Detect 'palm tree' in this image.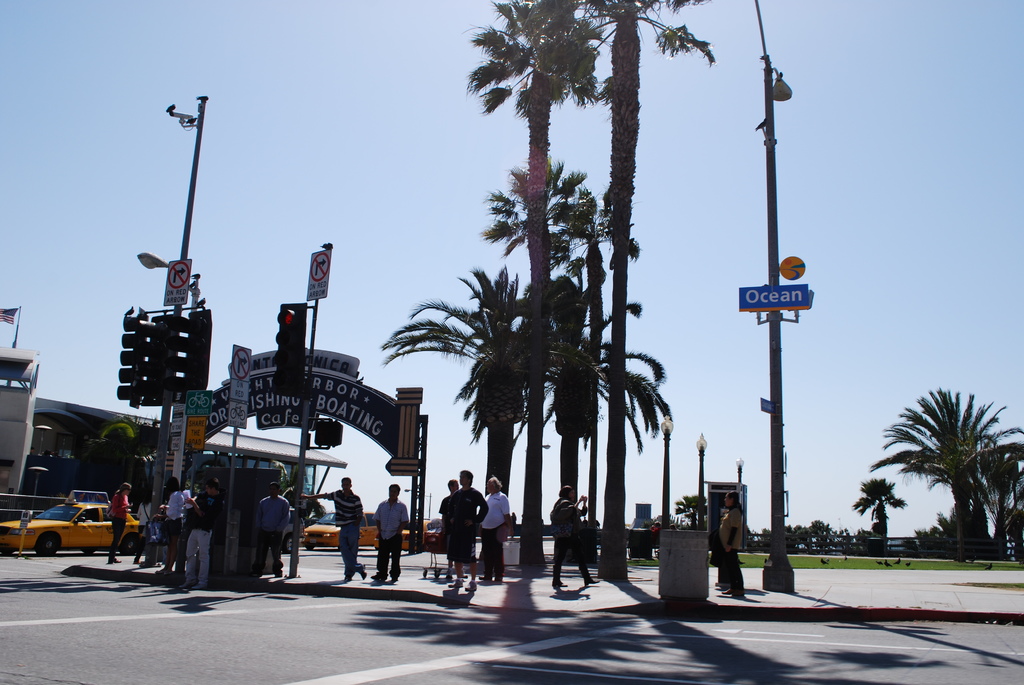
Detection: {"left": 499, "top": 187, "right": 603, "bottom": 623}.
